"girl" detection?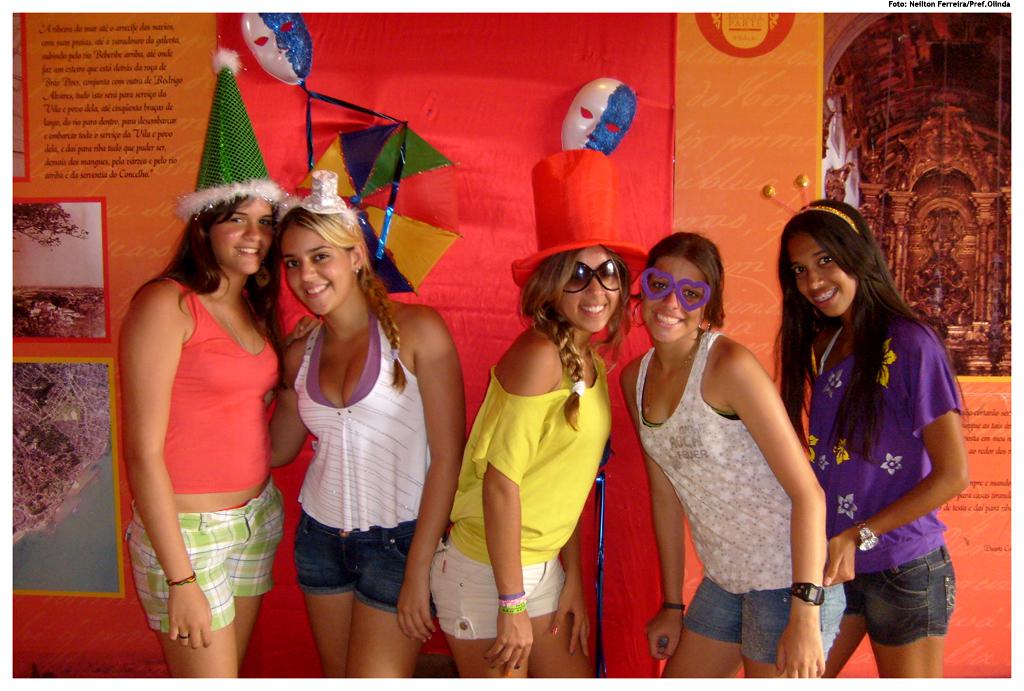
select_region(116, 53, 285, 684)
